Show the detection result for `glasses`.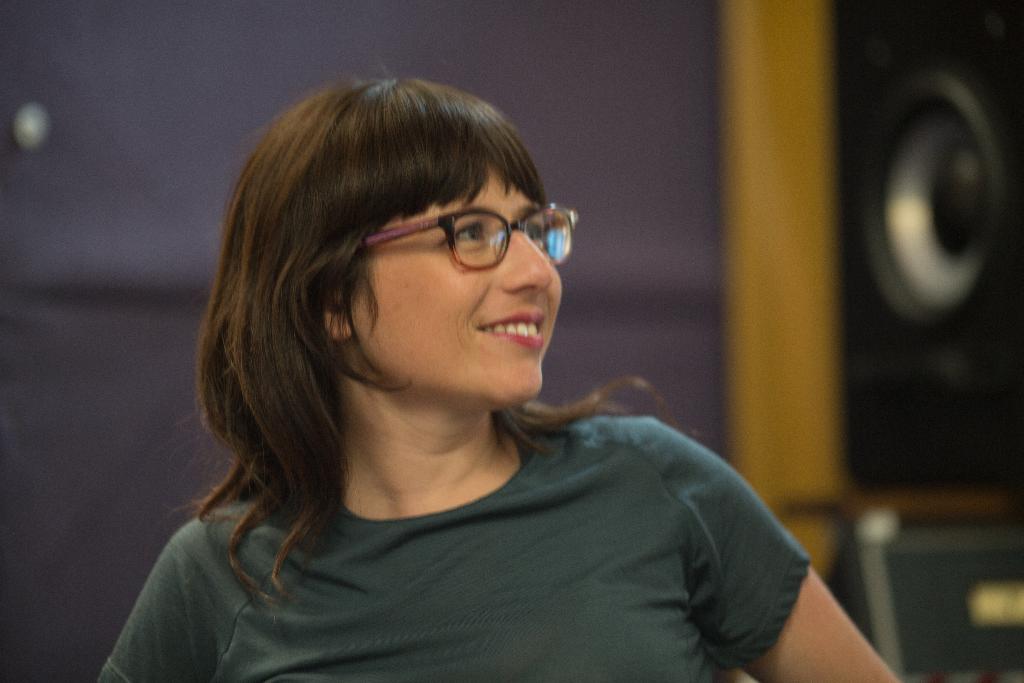
rect(355, 202, 585, 267).
